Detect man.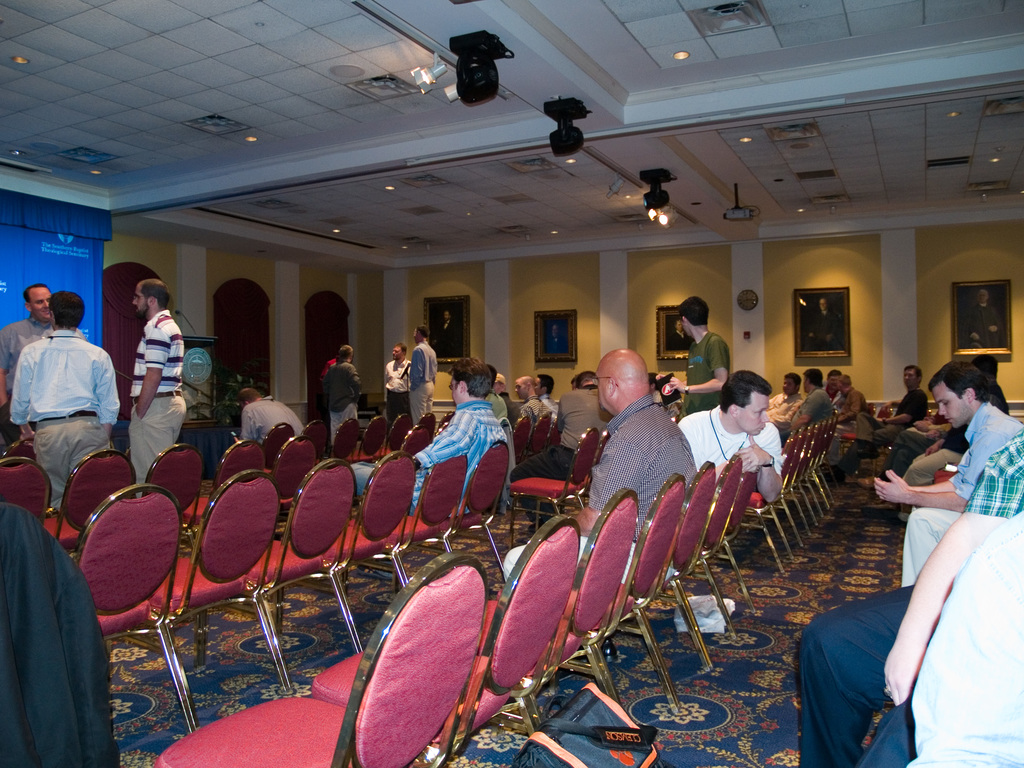
Detected at 668, 299, 730, 418.
